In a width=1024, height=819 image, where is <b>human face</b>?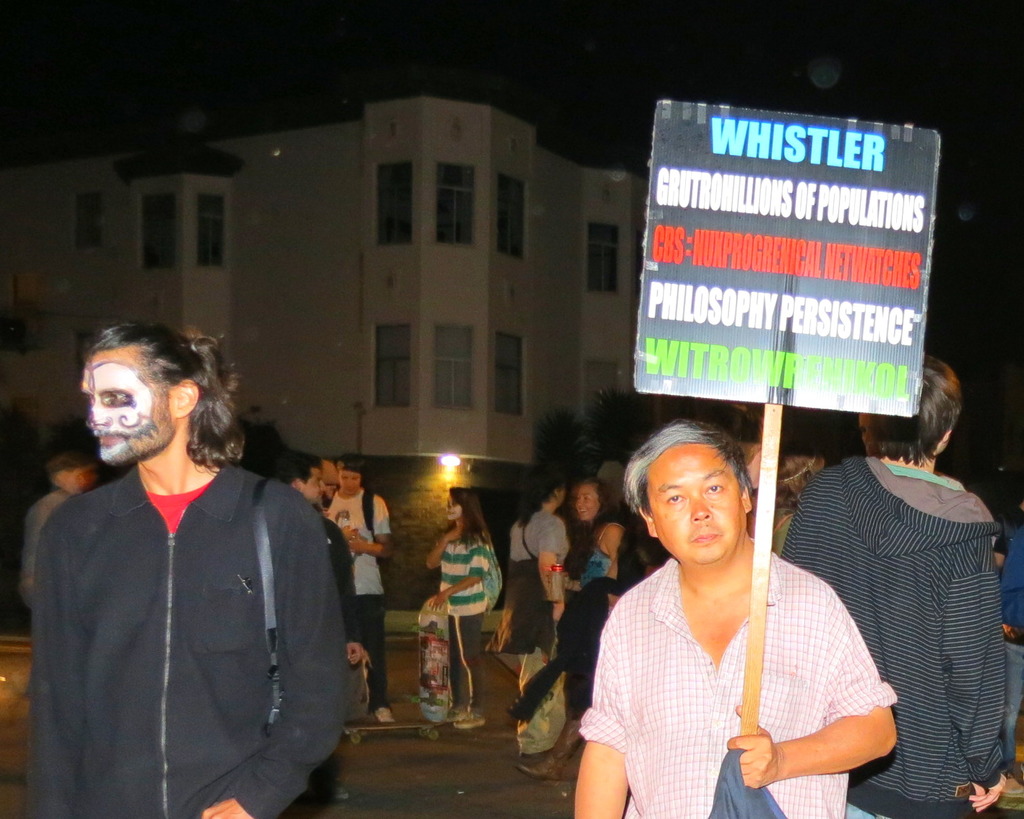
bbox=(300, 465, 323, 502).
